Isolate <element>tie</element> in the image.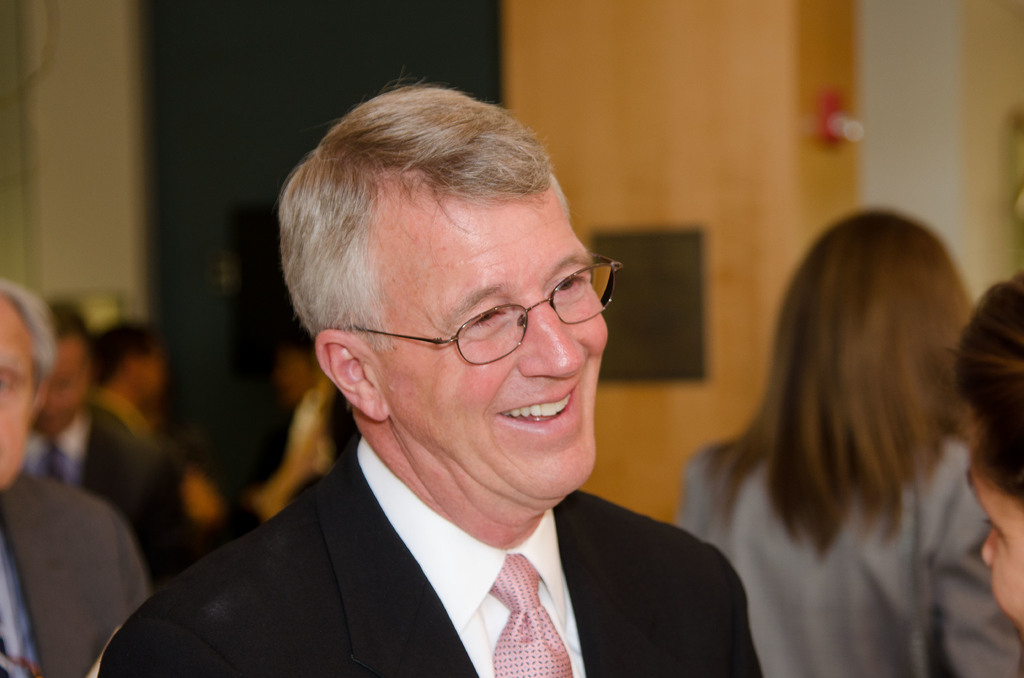
Isolated region: {"x1": 485, "y1": 551, "x2": 572, "y2": 677}.
